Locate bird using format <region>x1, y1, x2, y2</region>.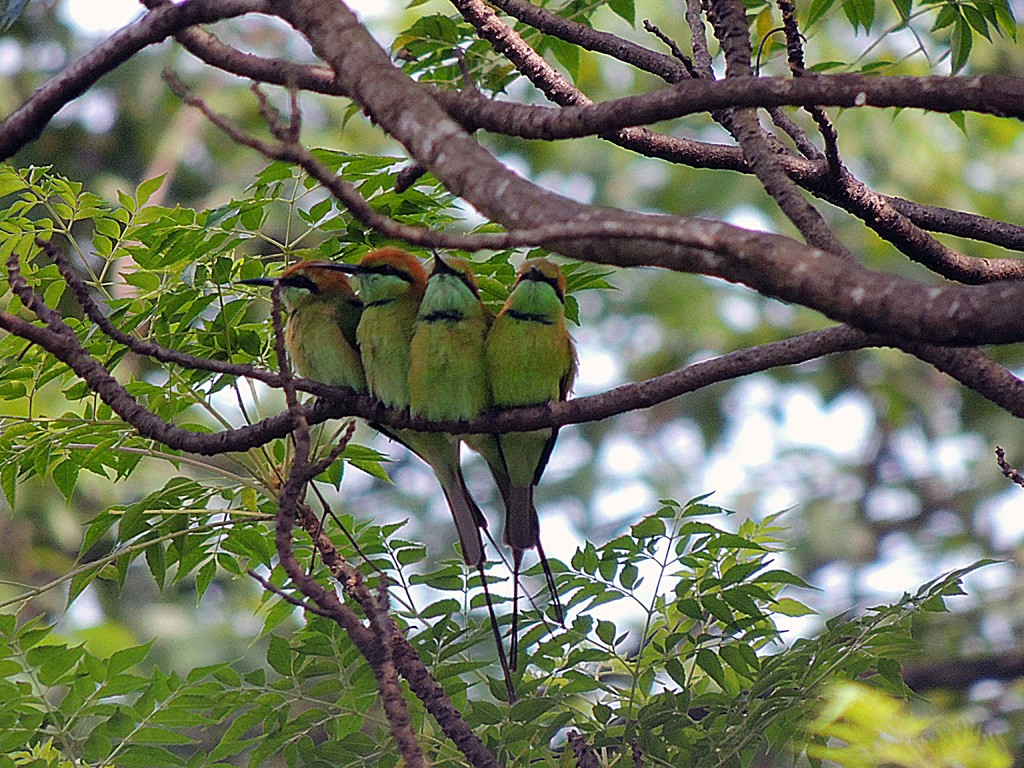
<region>228, 250, 562, 650</region>.
